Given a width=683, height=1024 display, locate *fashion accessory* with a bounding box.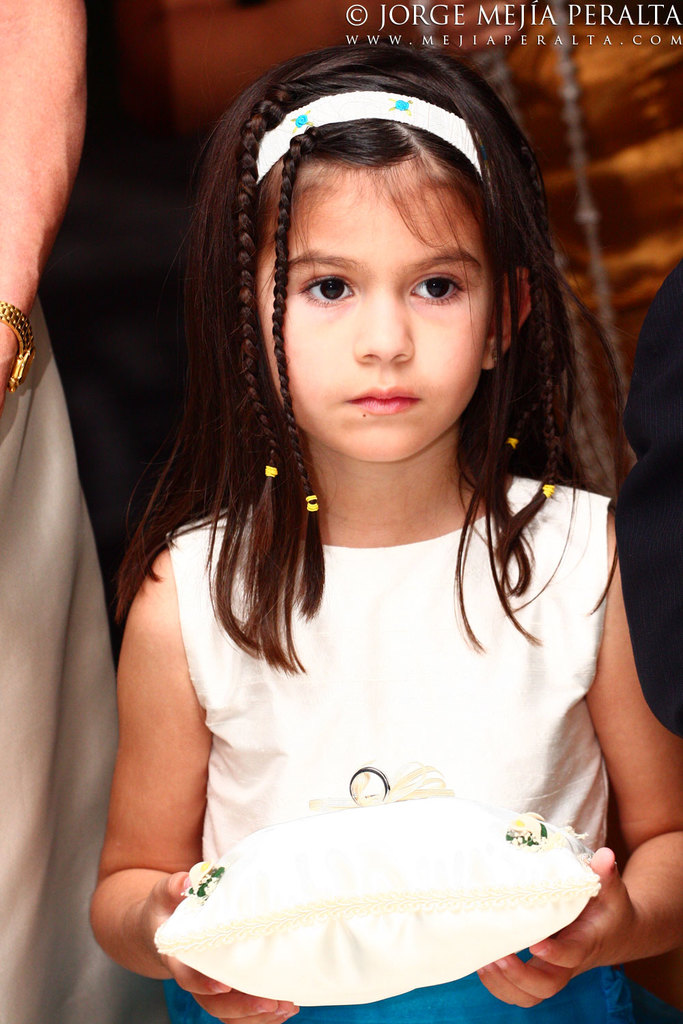
Located: BBox(0, 298, 36, 397).
